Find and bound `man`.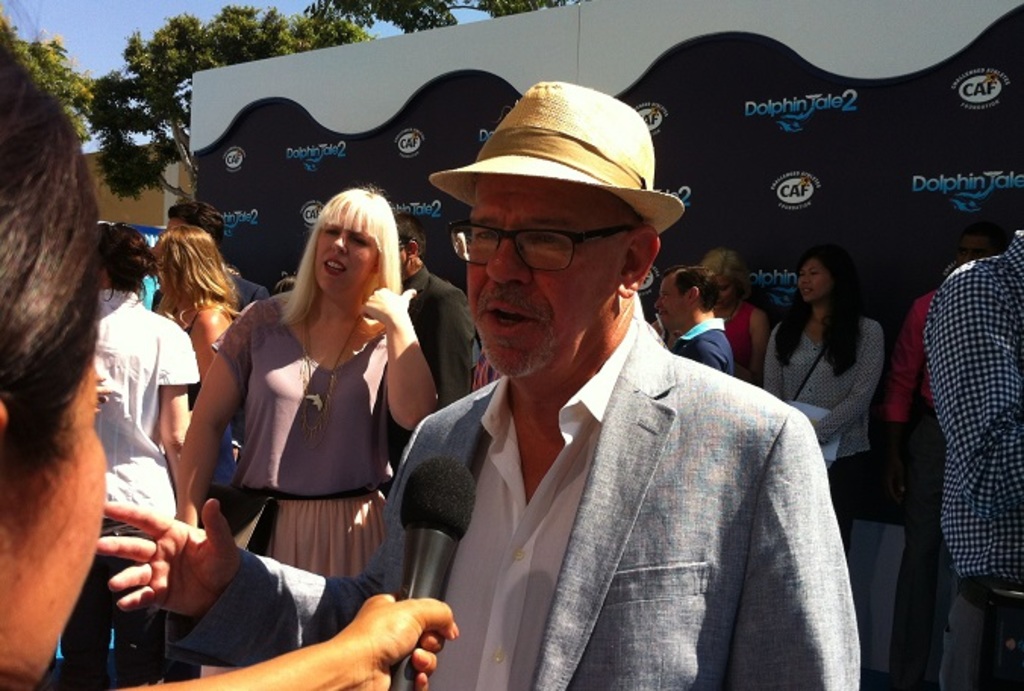
Bound: bbox=[876, 218, 1004, 689].
